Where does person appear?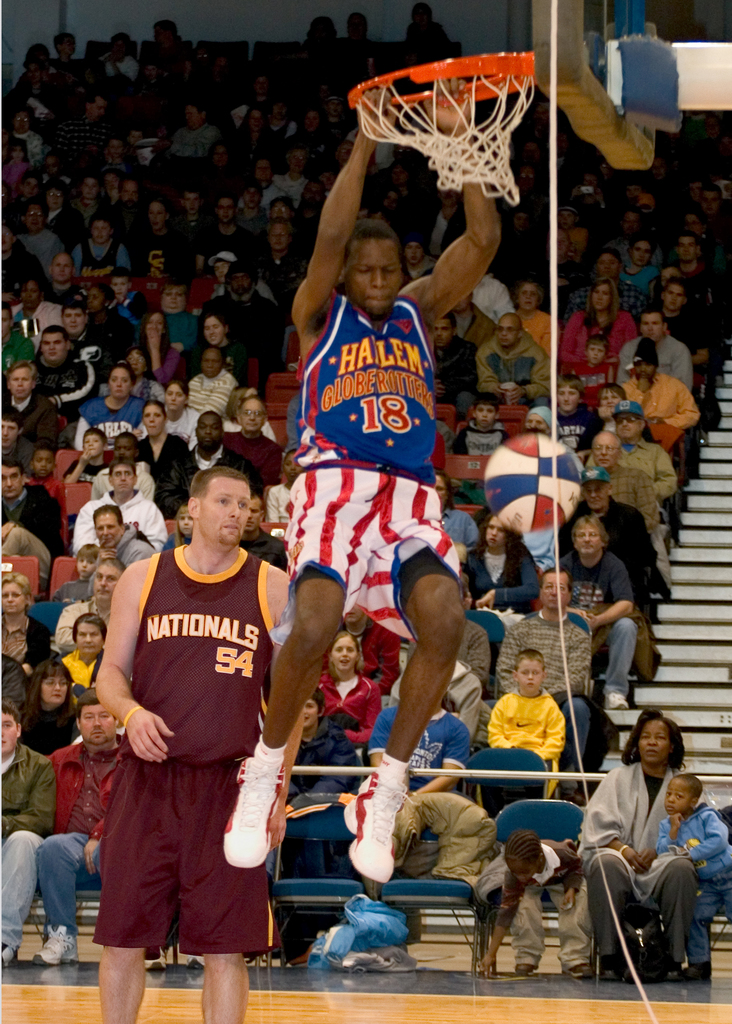
Appears at (217, 77, 475, 888).
